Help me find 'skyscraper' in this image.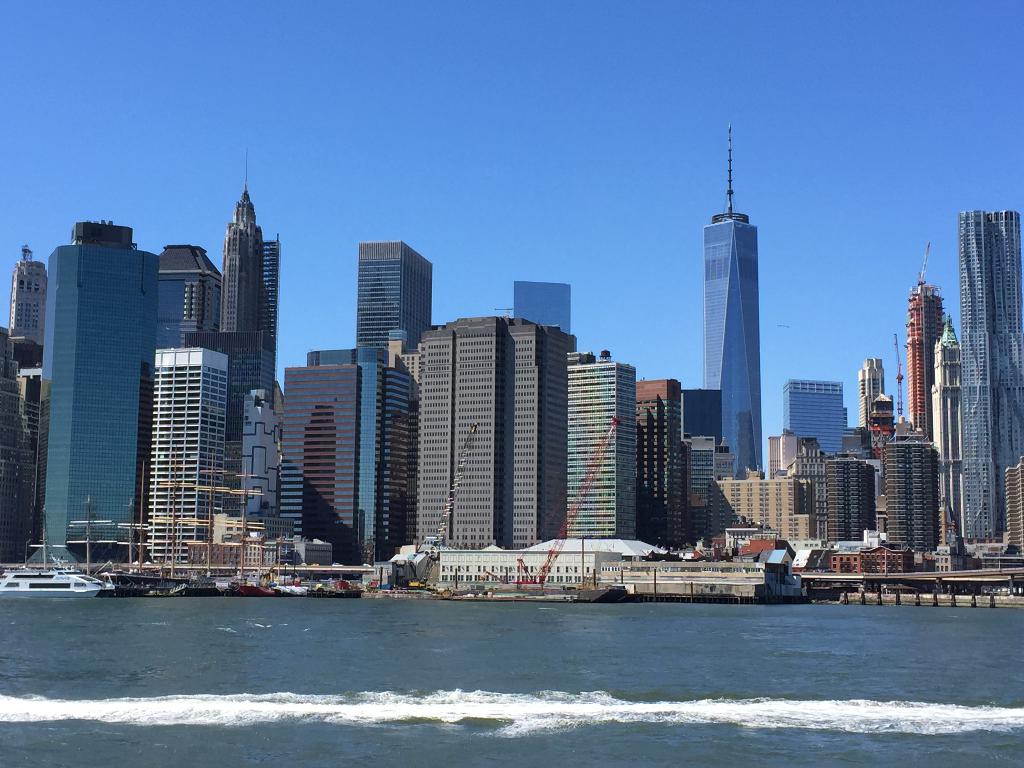
Found it: box(1, 245, 51, 351).
